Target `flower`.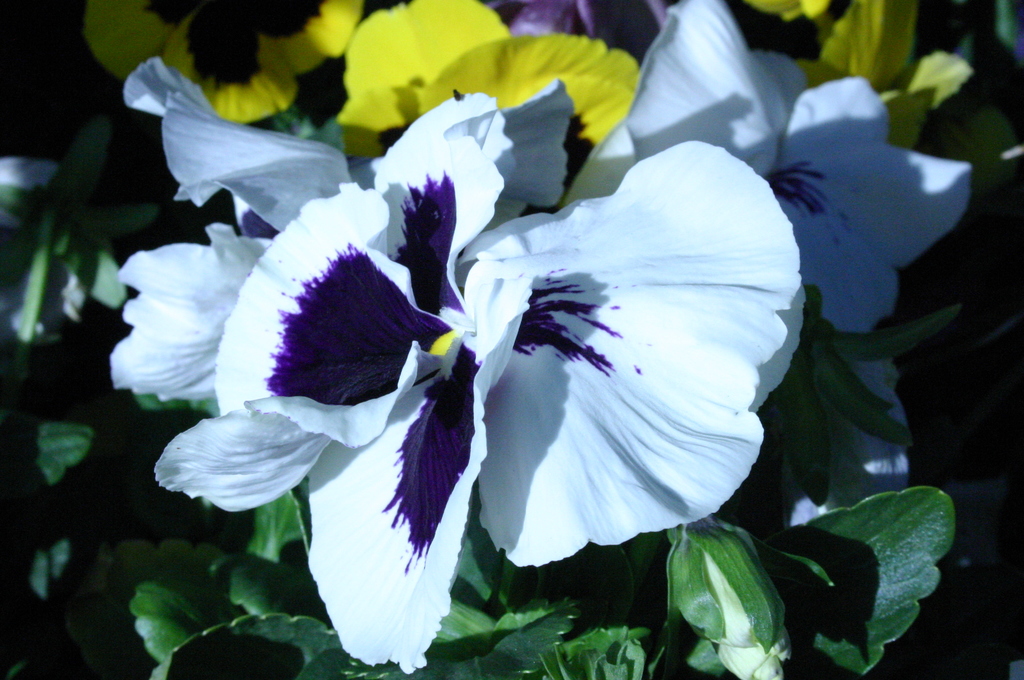
Target region: [x1=60, y1=0, x2=364, y2=135].
